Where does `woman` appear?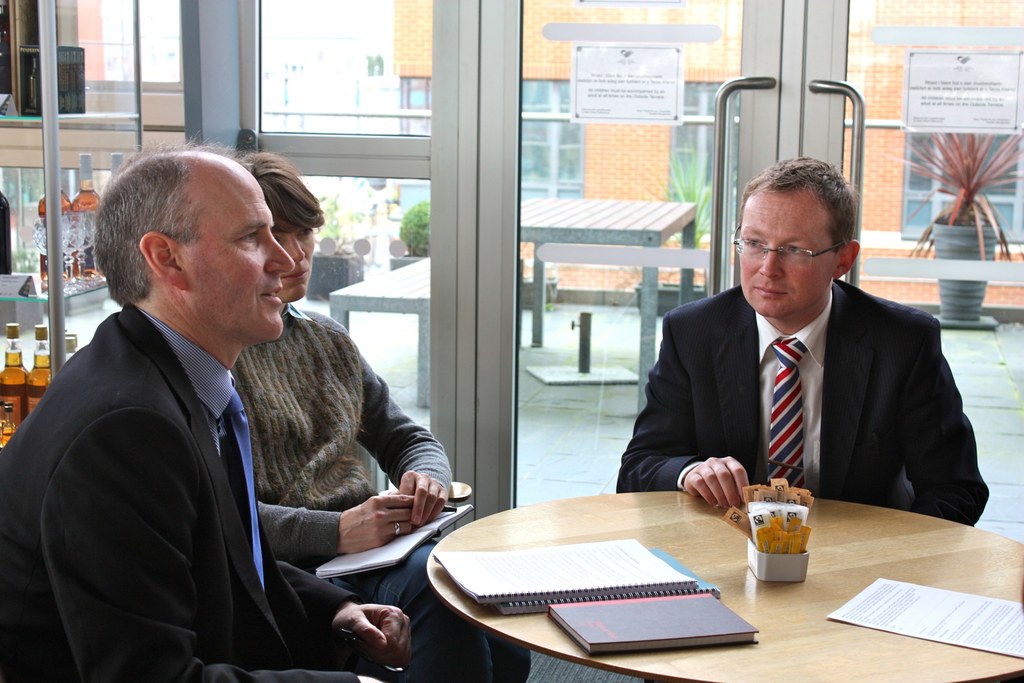
Appears at box=[232, 149, 532, 682].
